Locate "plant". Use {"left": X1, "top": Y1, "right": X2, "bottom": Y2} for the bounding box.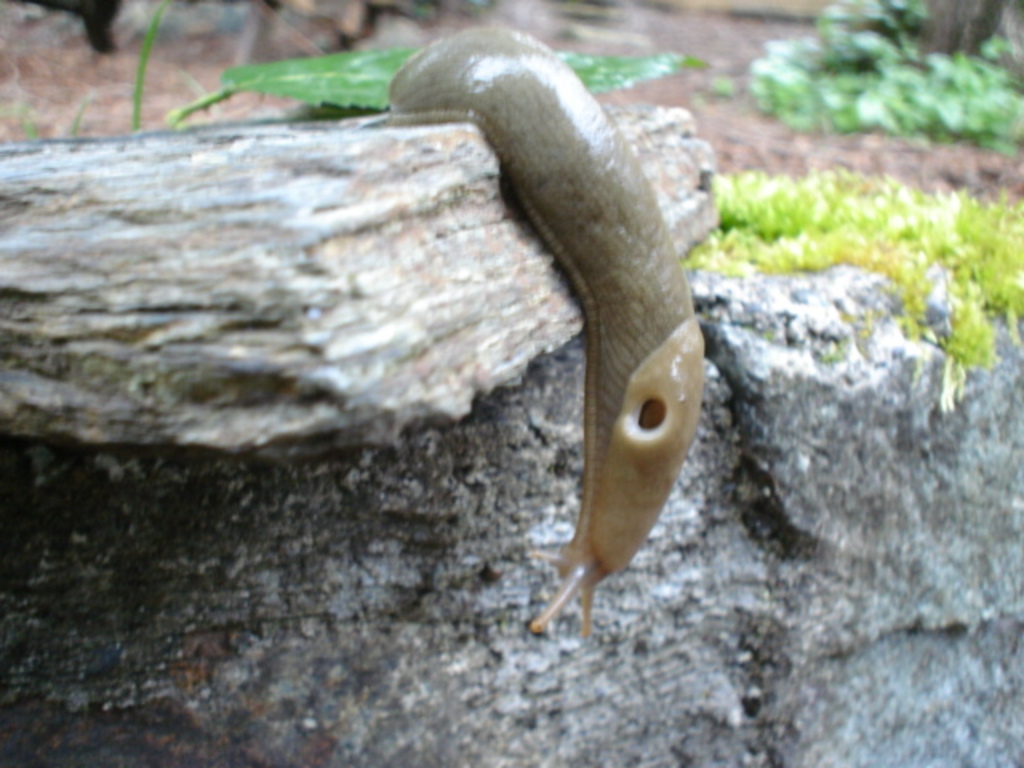
{"left": 0, "top": 0, "right": 702, "bottom": 139}.
